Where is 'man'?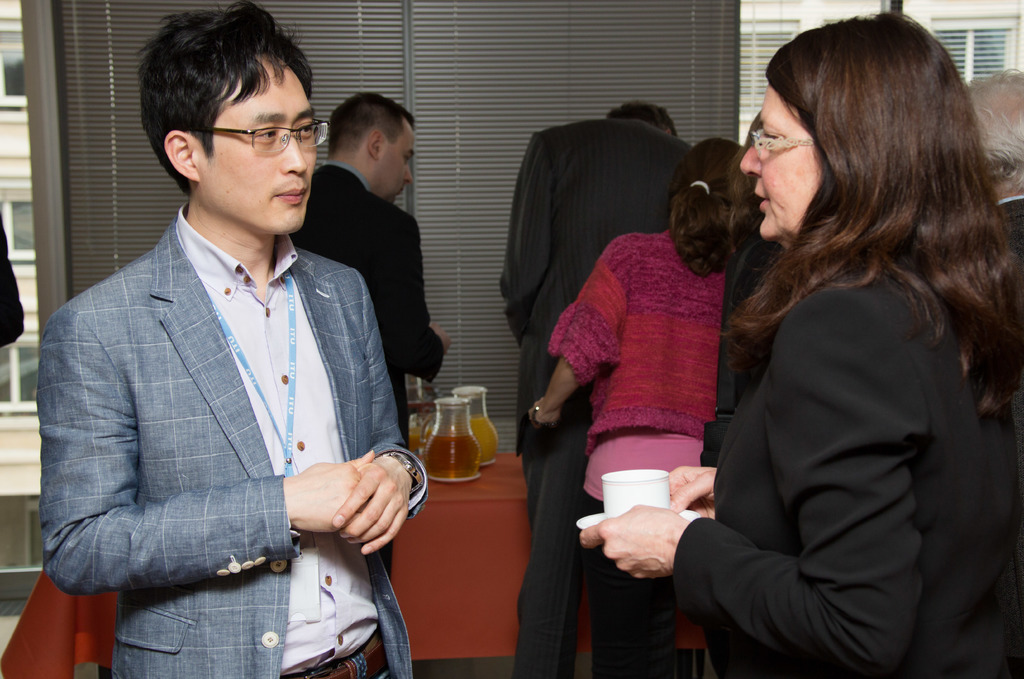
0 210 27 349.
